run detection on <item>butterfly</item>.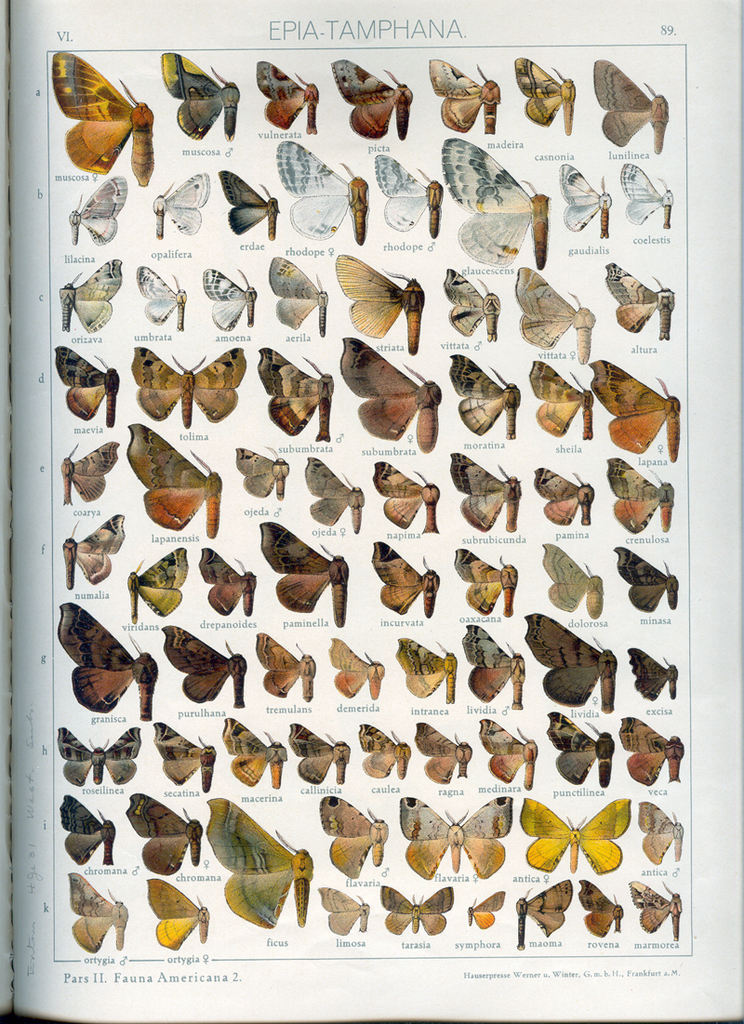
Result: x1=465 y1=890 x2=505 y2=929.
